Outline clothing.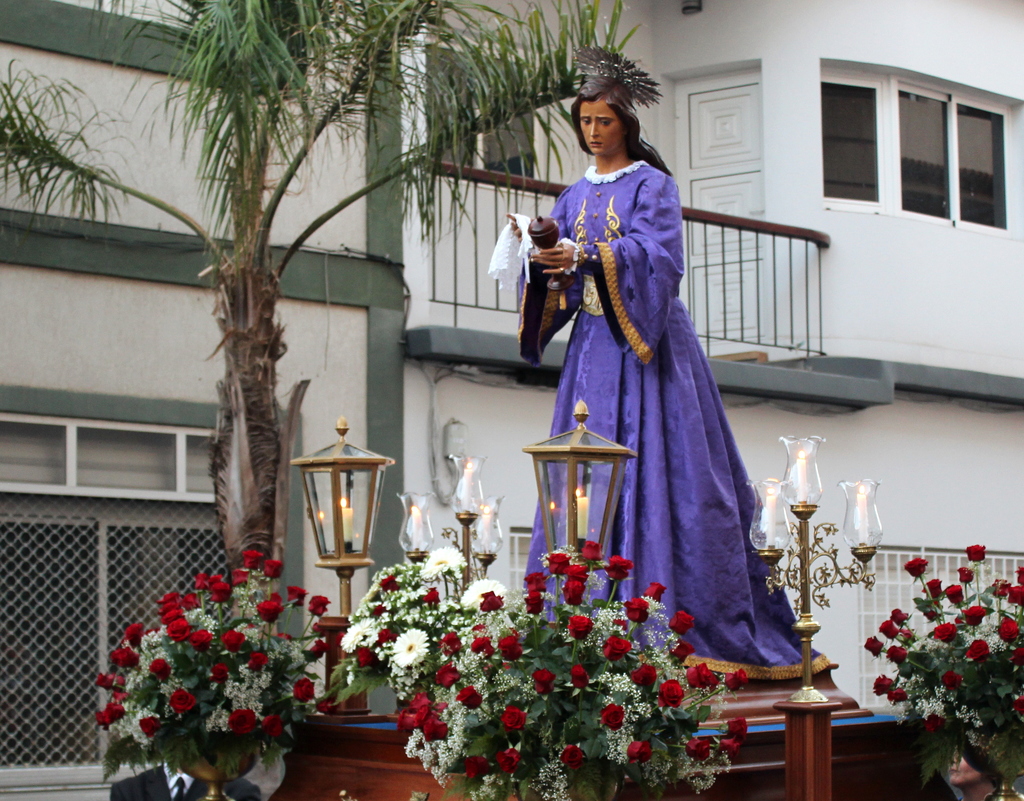
Outline: <bbox>527, 134, 784, 667</bbox>.
